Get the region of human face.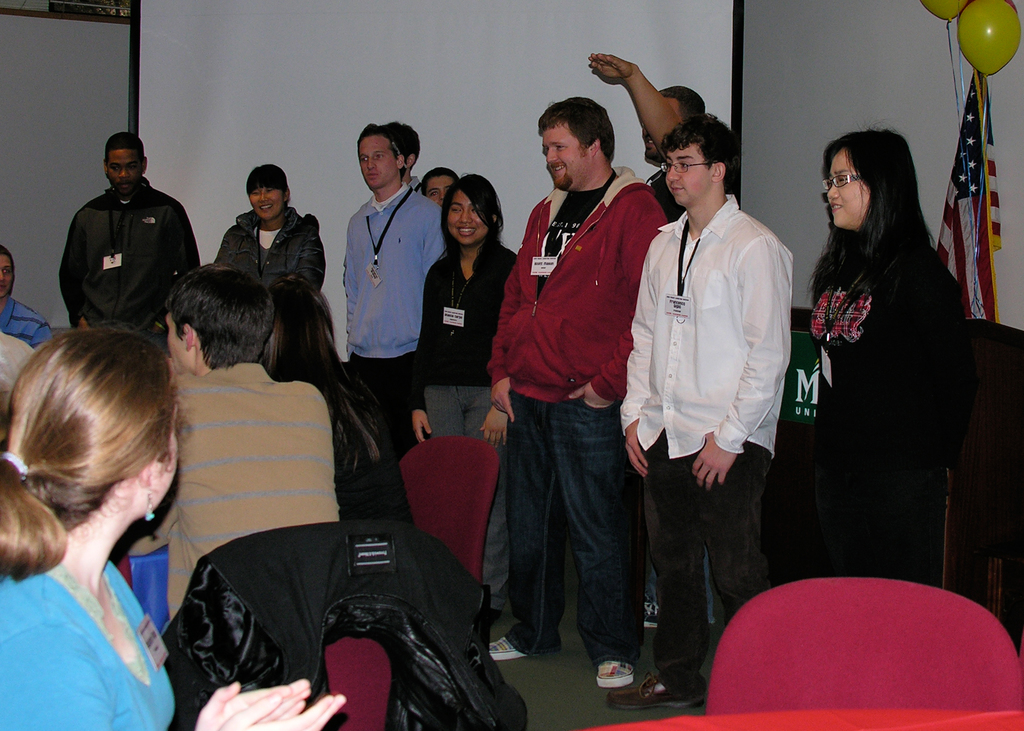
(left=664, top=144, right=707, bottom=205).
